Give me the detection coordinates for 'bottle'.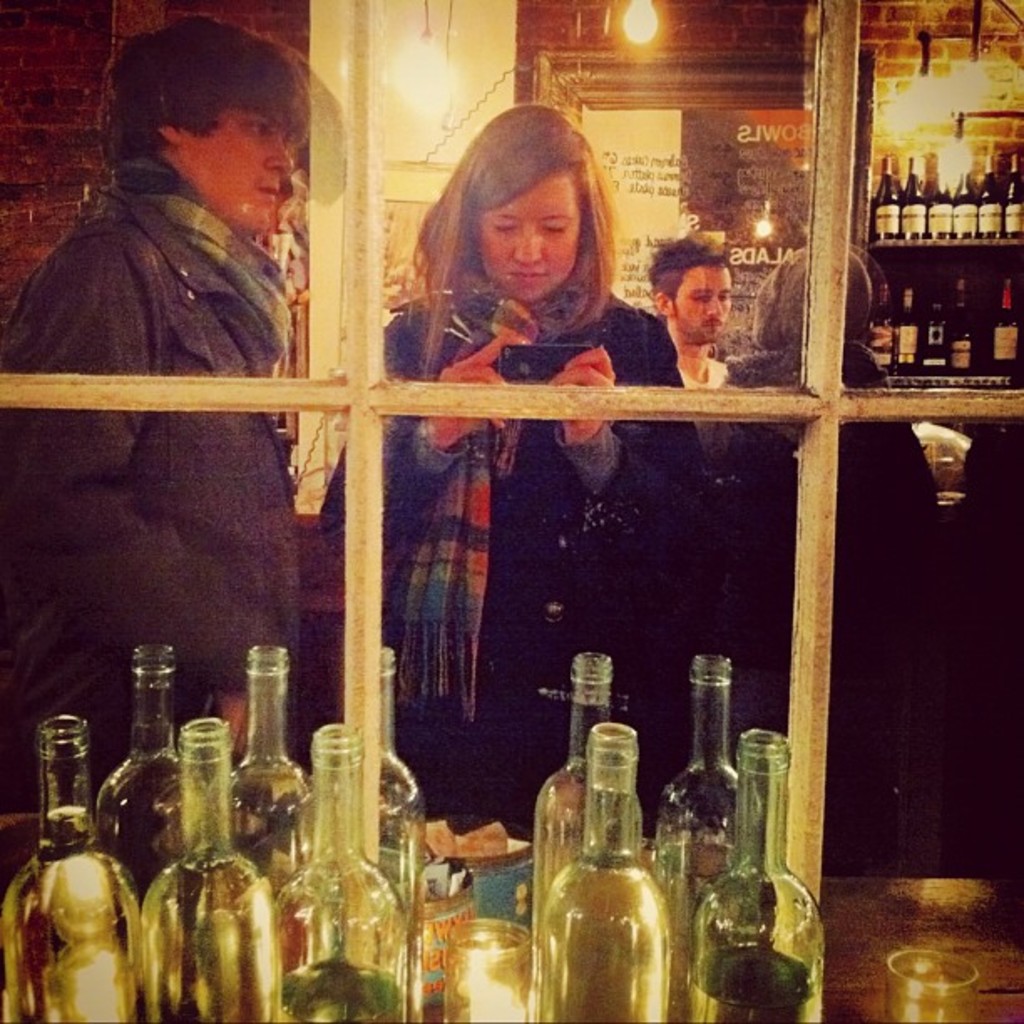
<box>904,278,934,376</box>.
